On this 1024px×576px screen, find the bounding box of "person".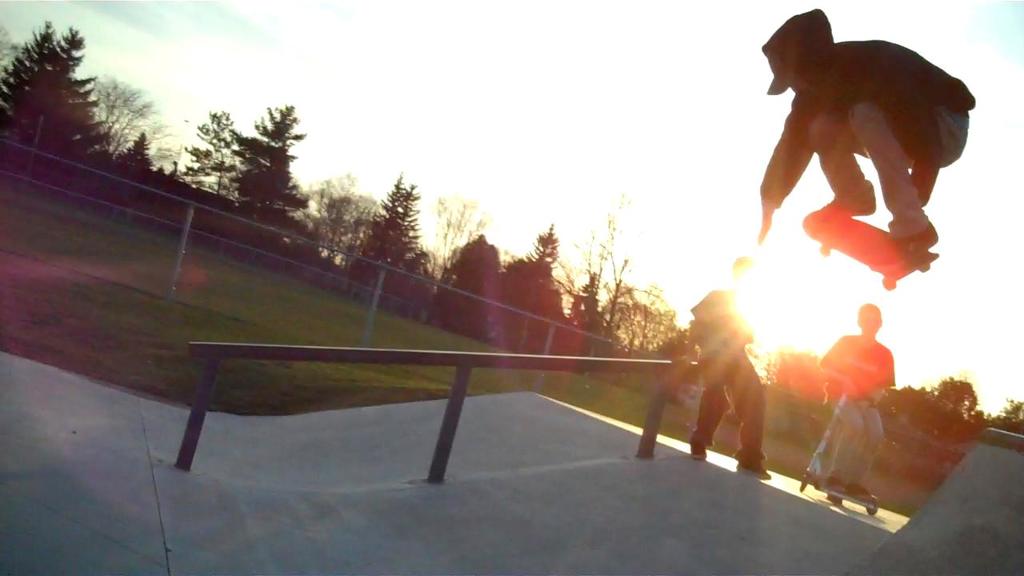
Bounding box: box(754, 3, 971, 254).
